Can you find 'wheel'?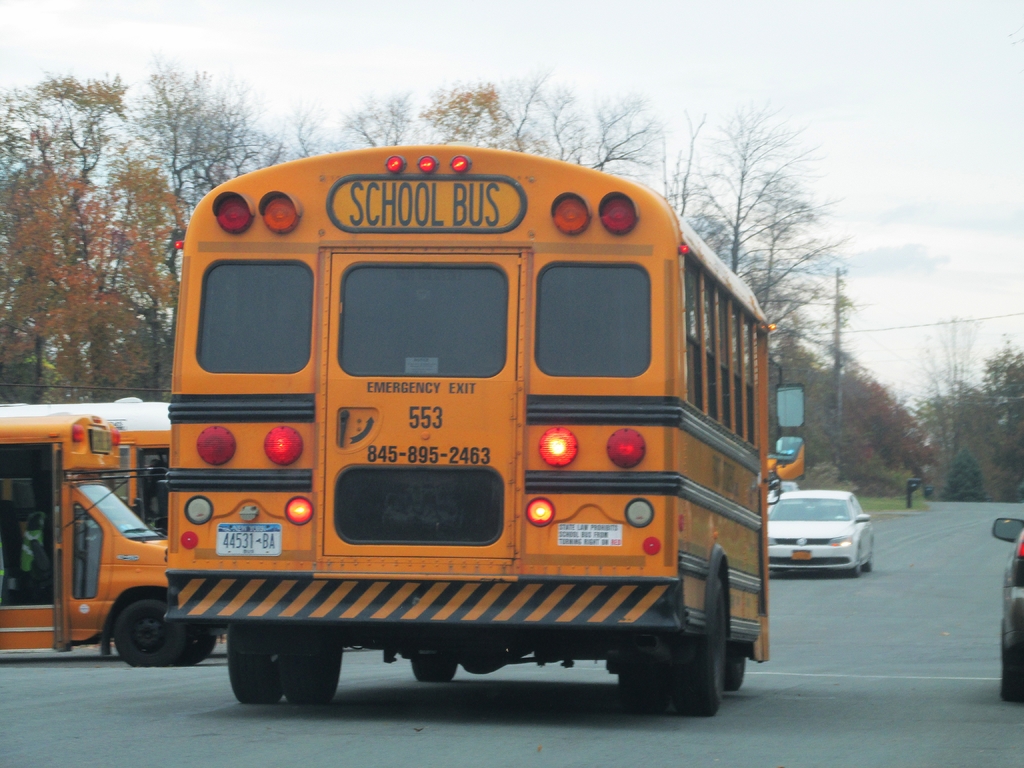
Yes, bounding box: bbox(112, 600, 188, 664).
